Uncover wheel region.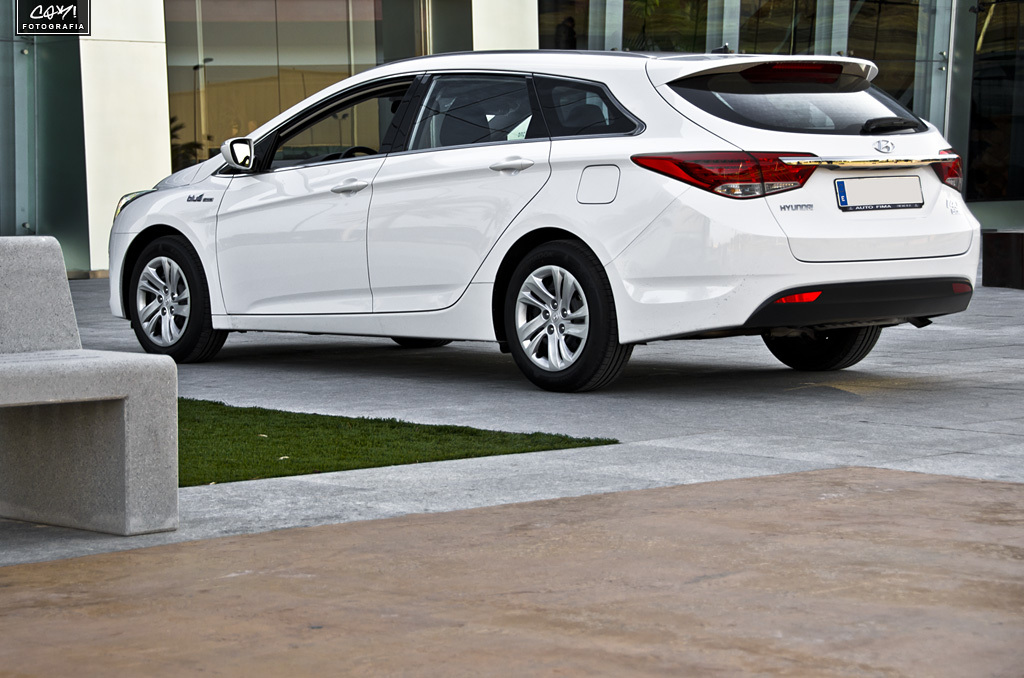
Uncovered: pyautogui.locateOnScreen(761, 330, 882, 375).
